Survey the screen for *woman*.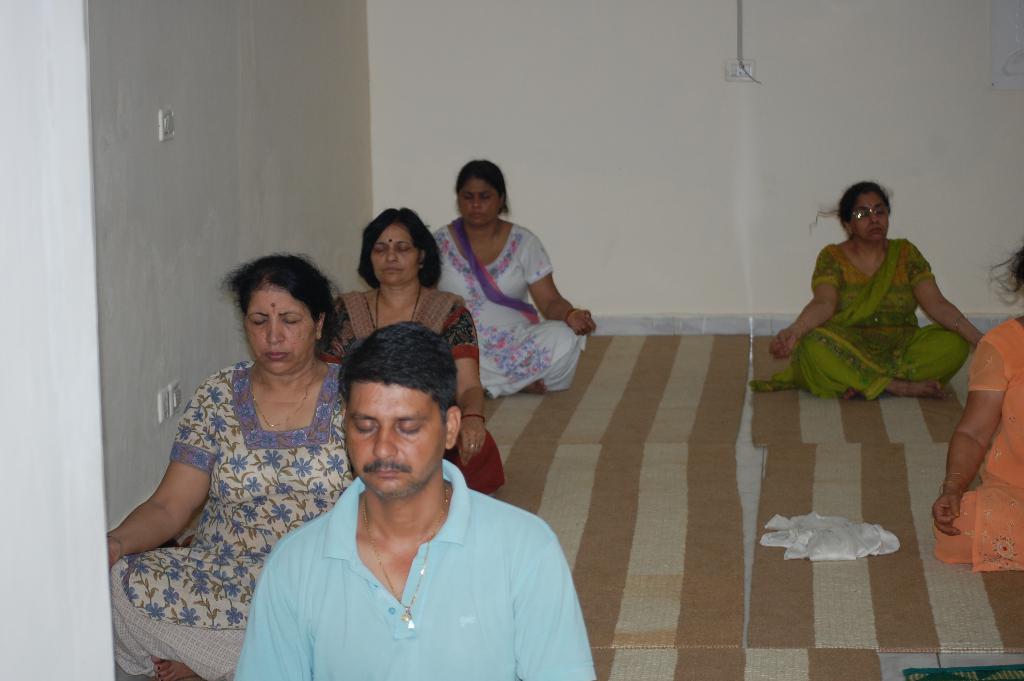
Survey found: l=931, t=246, r=1023, b=577.
